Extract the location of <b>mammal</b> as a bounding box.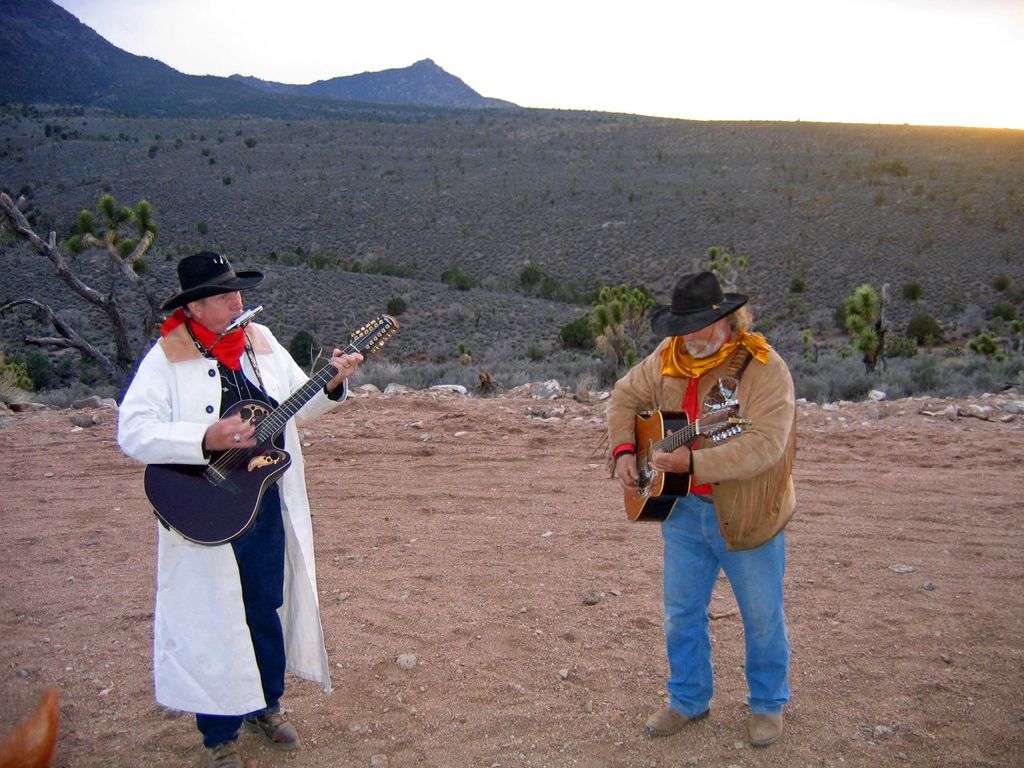
crop(601, 261, 808, 674).
